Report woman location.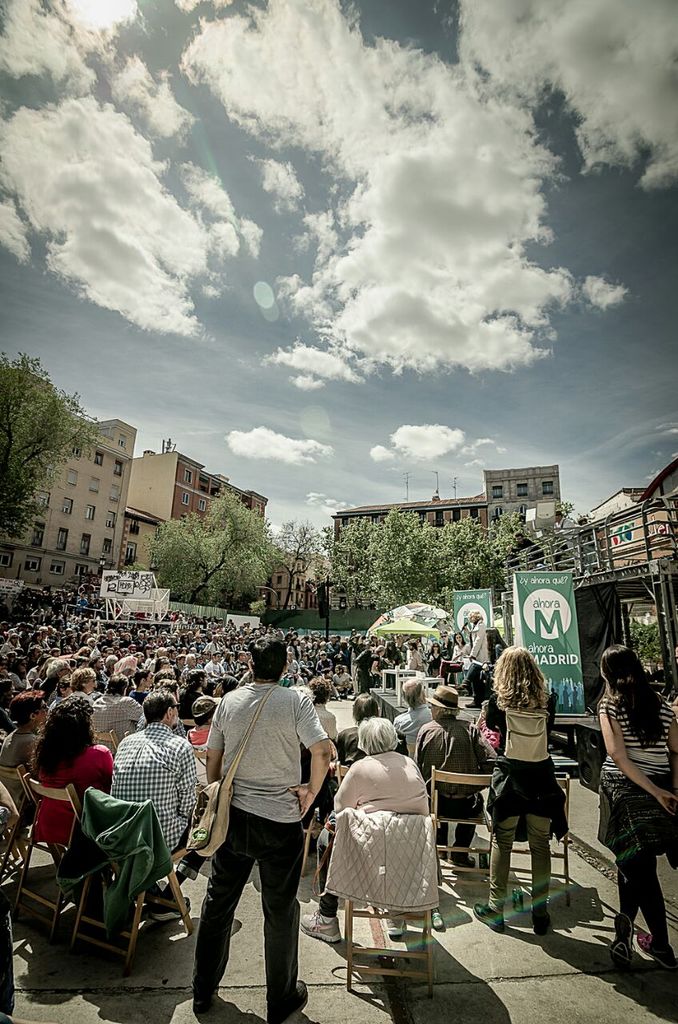
Report: region(0, 628, 22, 653).
